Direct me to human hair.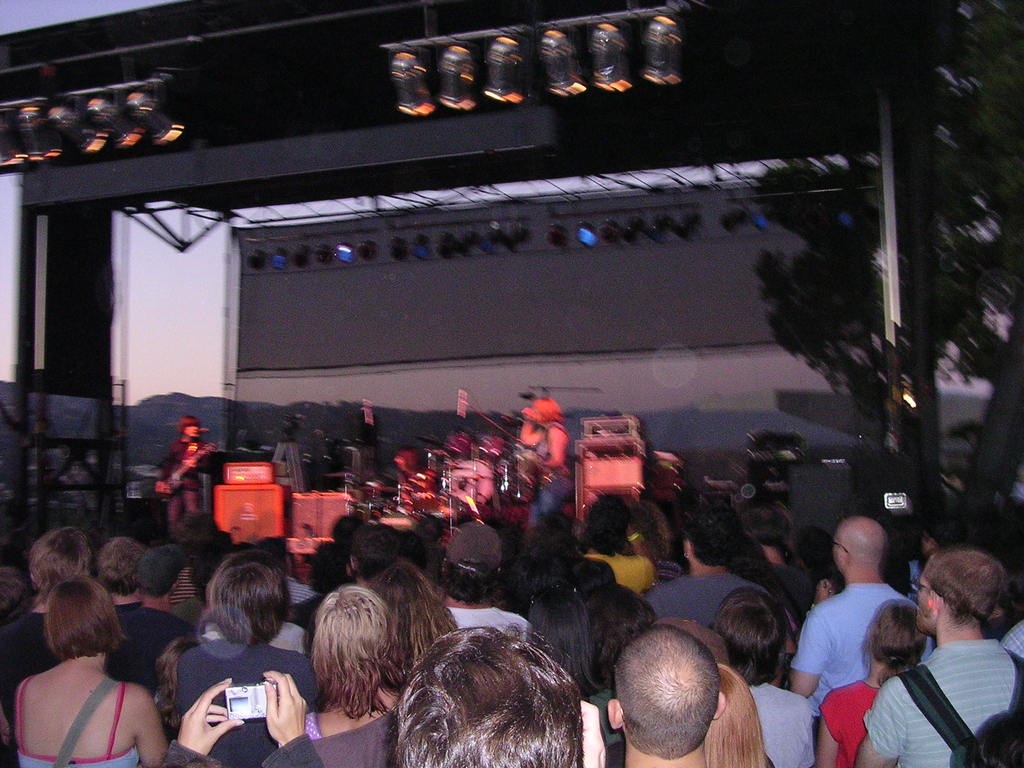
Direction: x1=176 y1=416 x2=201 y2=436.
